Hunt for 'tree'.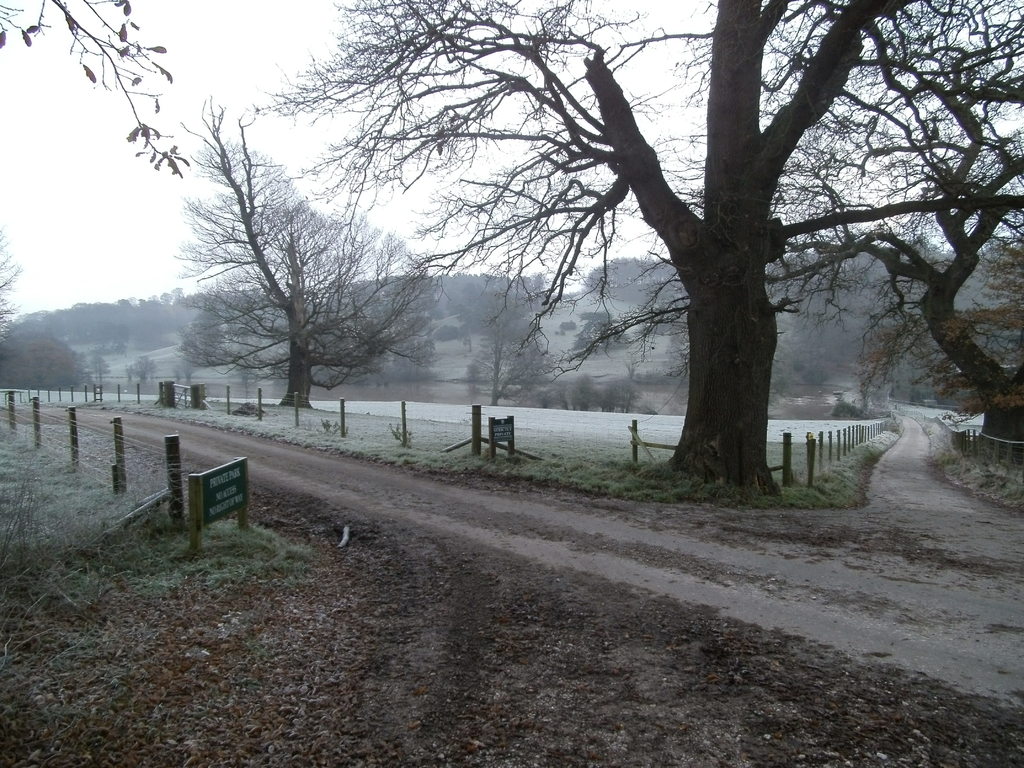
Hunted down at [x1=0, y1=0, x2=200, y2=168].
